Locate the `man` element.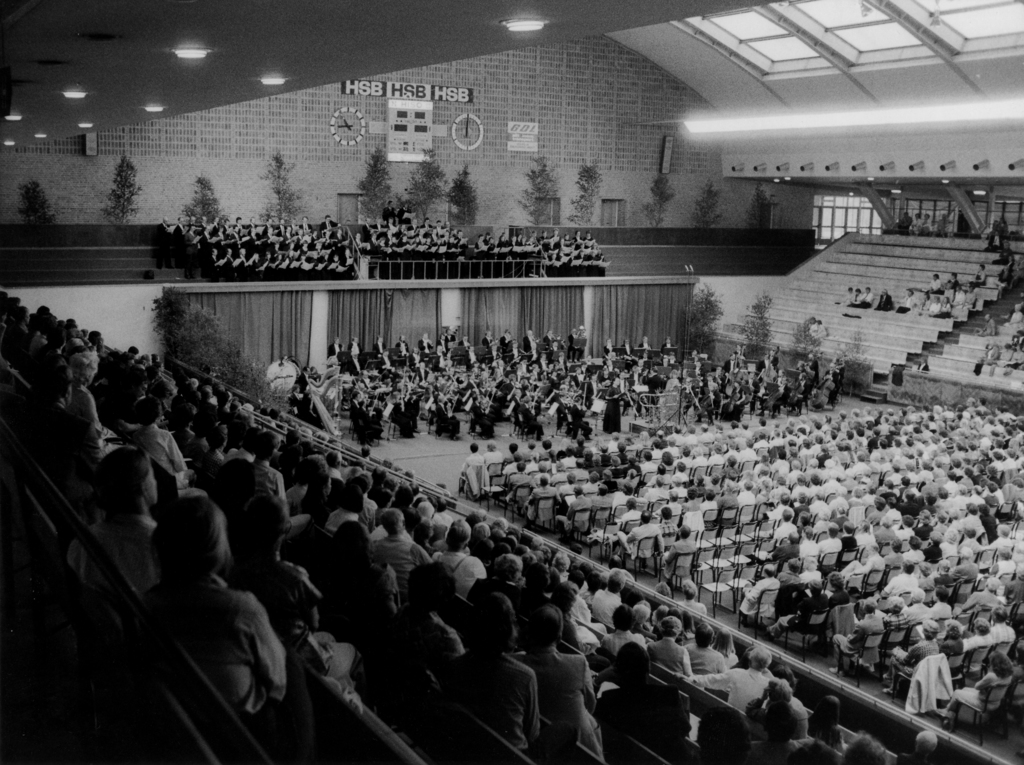
Element bbox: 774:560:799:588.
